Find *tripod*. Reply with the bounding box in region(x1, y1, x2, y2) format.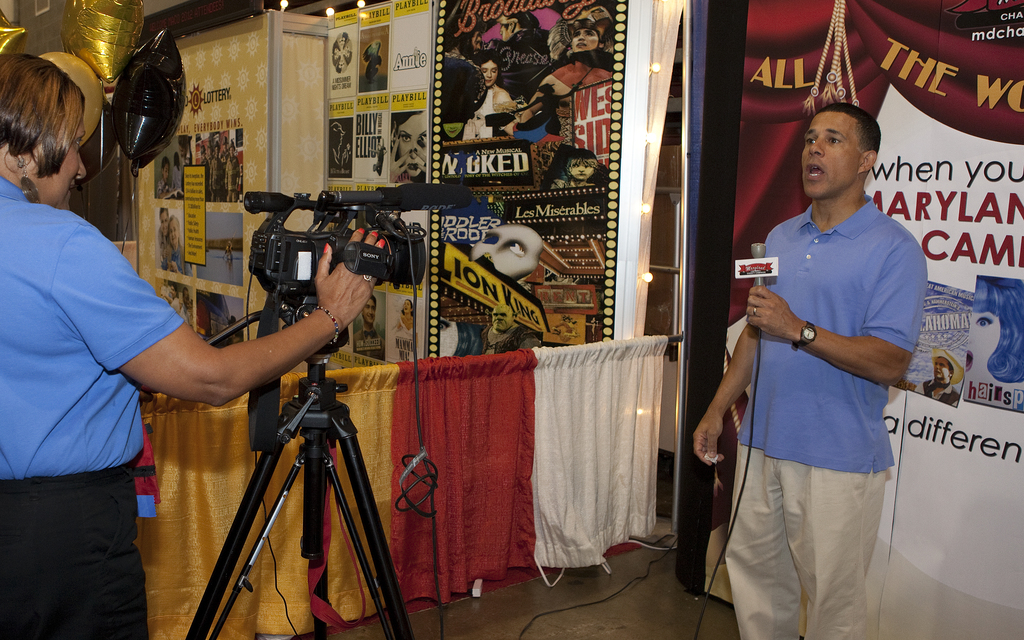
region(185, 344, 402, 639).
